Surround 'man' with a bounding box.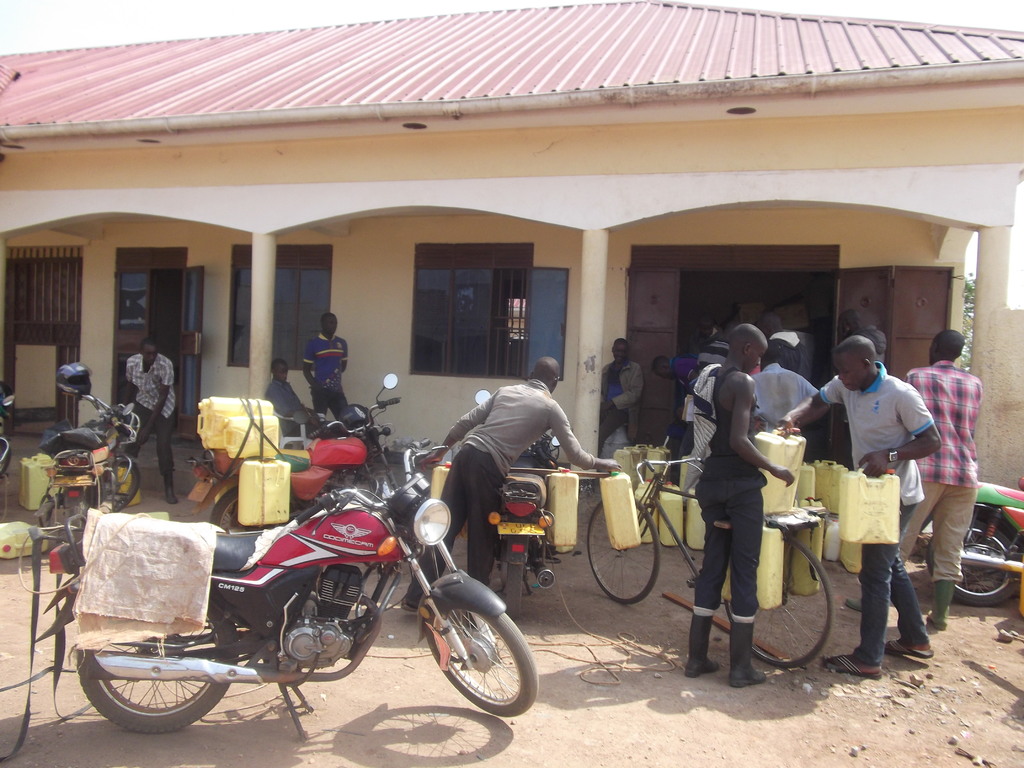
left=811, top=335, right=945, bottom=676.
